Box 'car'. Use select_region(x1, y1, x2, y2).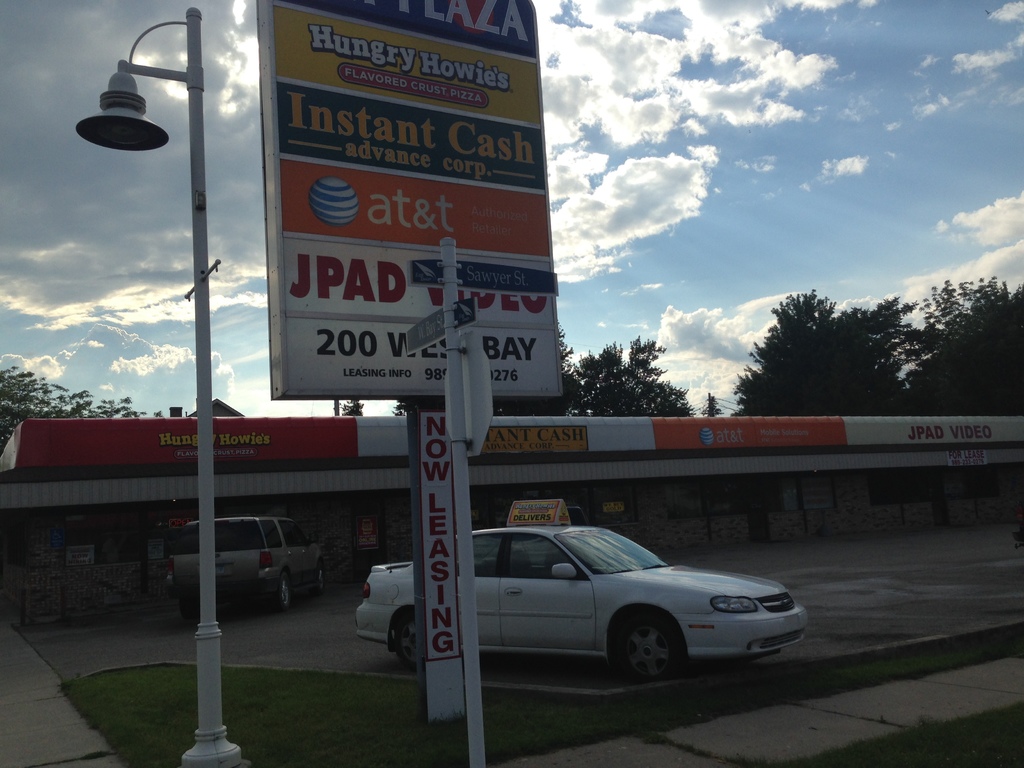
select_region(165, 516, 323, 605).
